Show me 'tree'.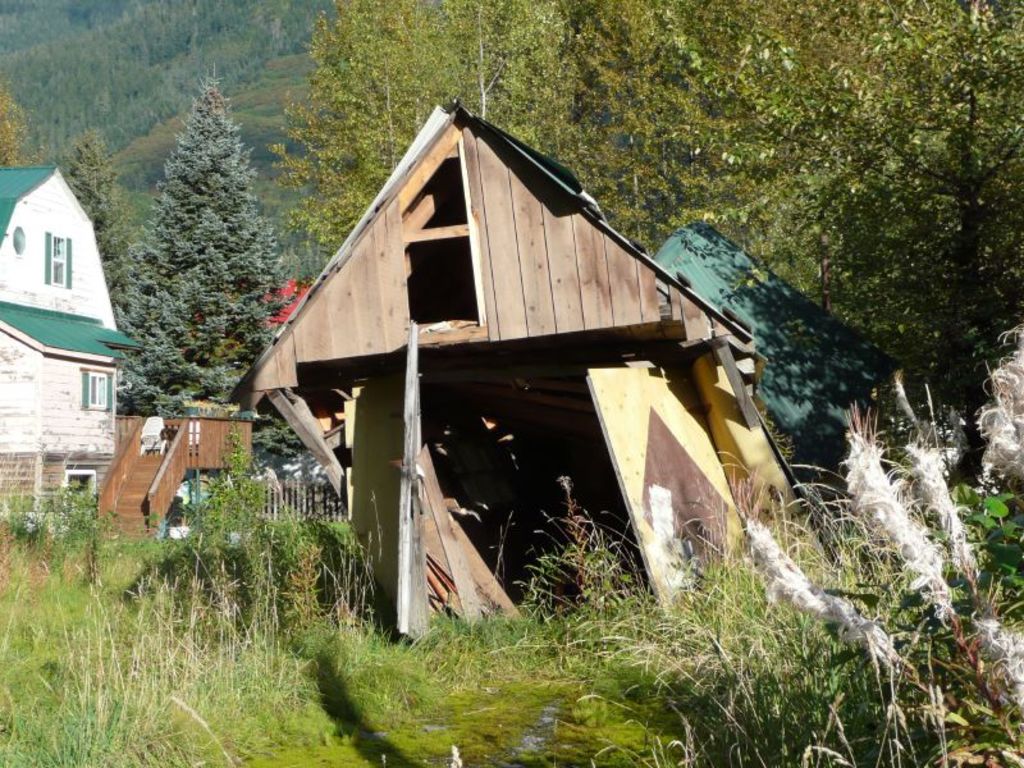
'tree' is here: (541, 0, 1023, 492).
